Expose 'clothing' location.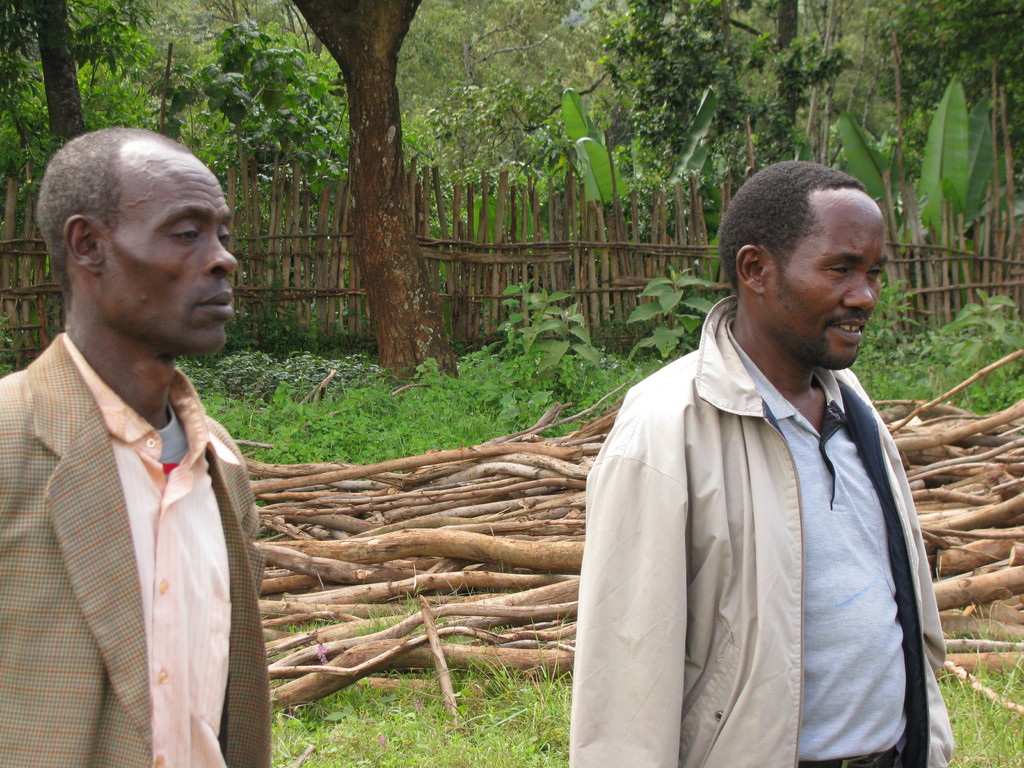
Exposed at crop(561, 298, 958, 767).
